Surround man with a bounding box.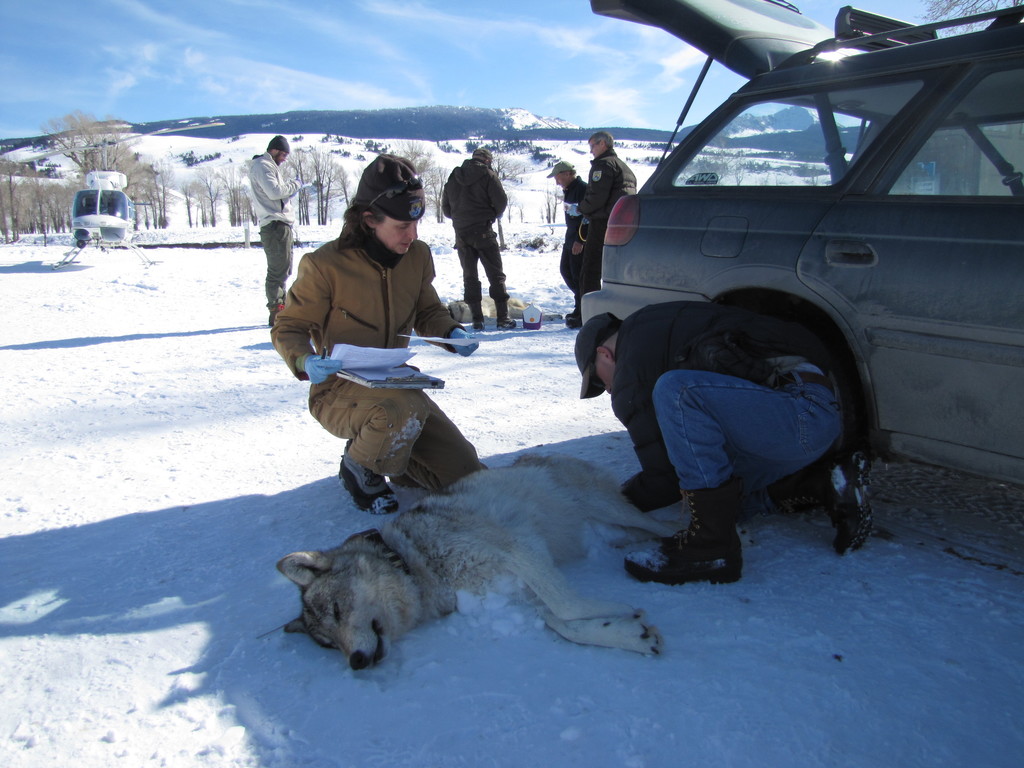
x1=543 y1=156 x2=588 y2=326.
